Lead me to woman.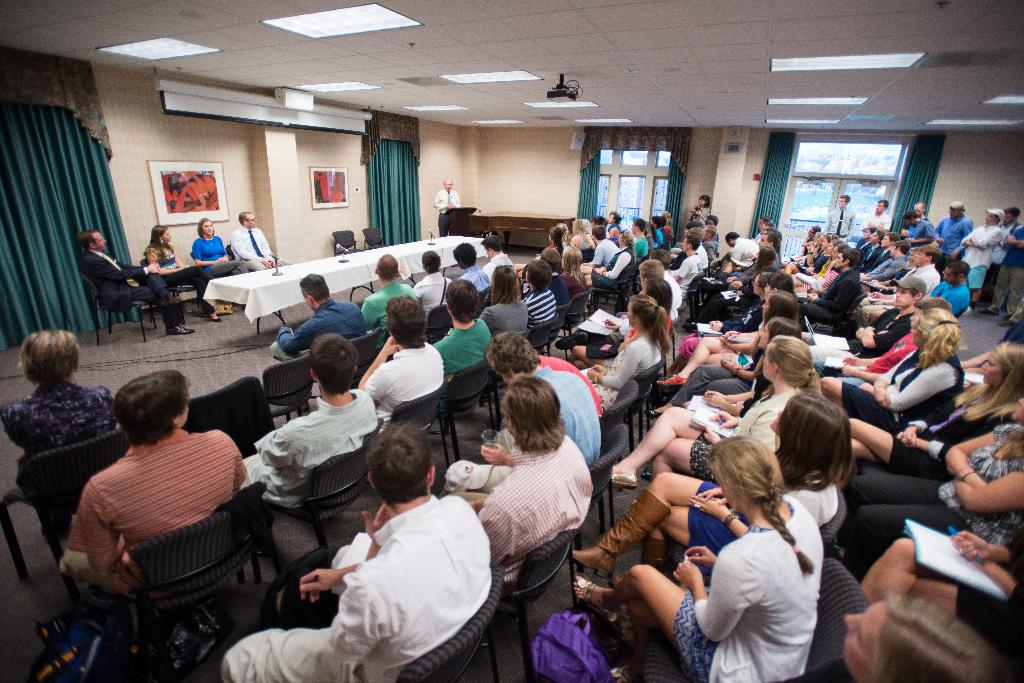
Lead to rect(816, 307, 970, 426).
